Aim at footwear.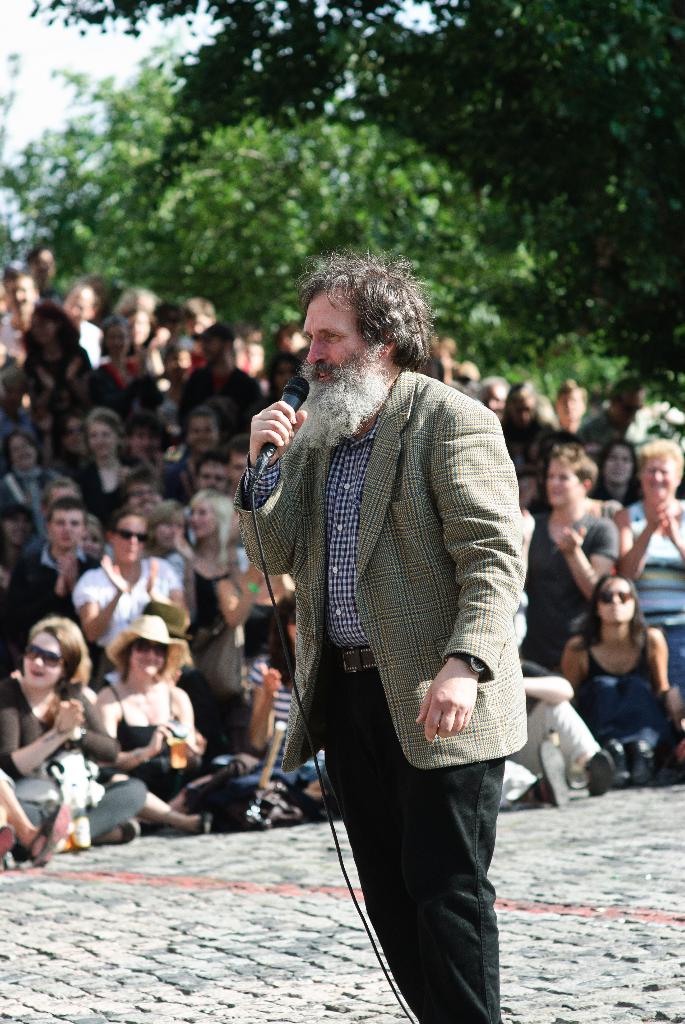
Aimed at bbox=[89, 815, 143, 848].
